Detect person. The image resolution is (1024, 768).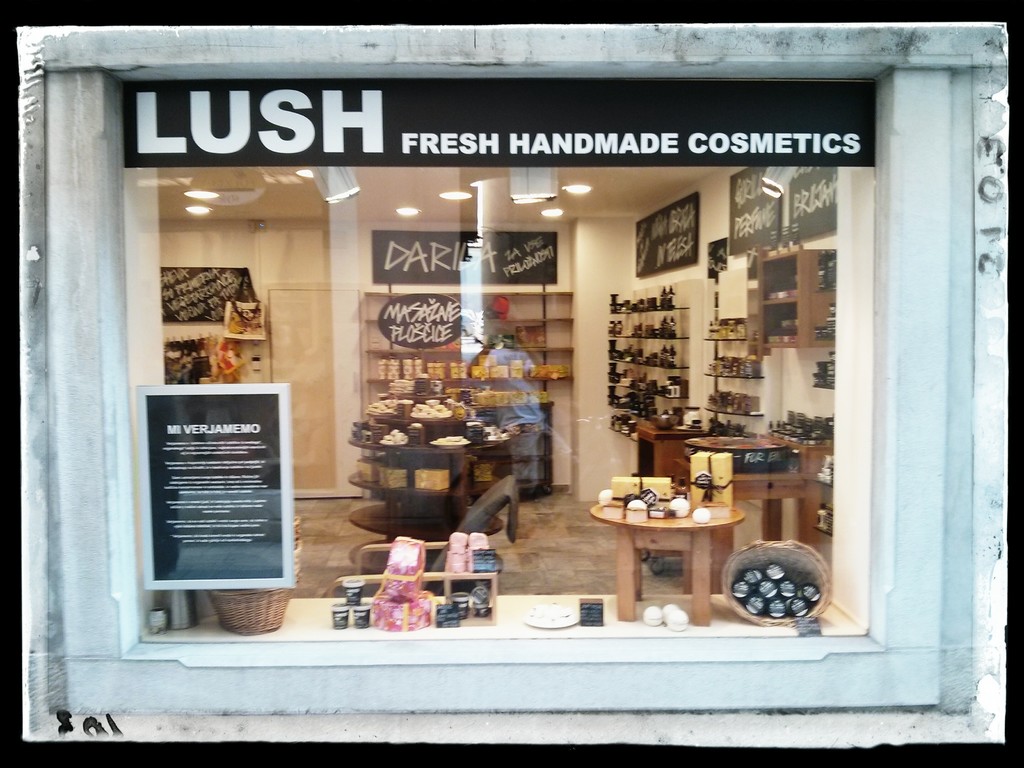
bbox=(465, 299, 574, 484).
